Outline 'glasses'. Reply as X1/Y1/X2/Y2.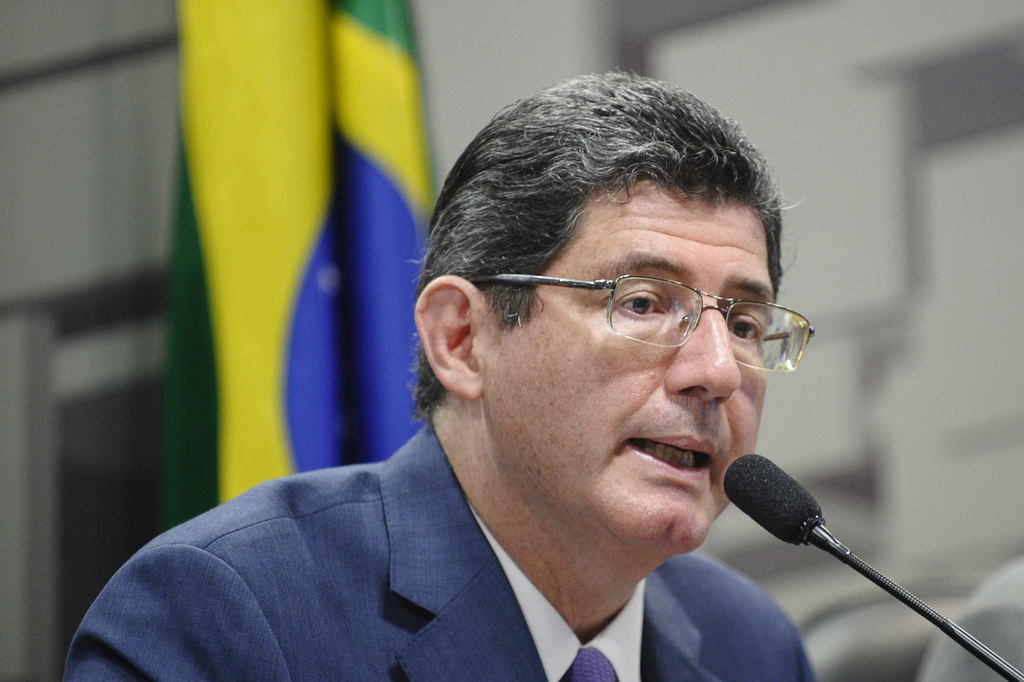
470/272/822/381.
